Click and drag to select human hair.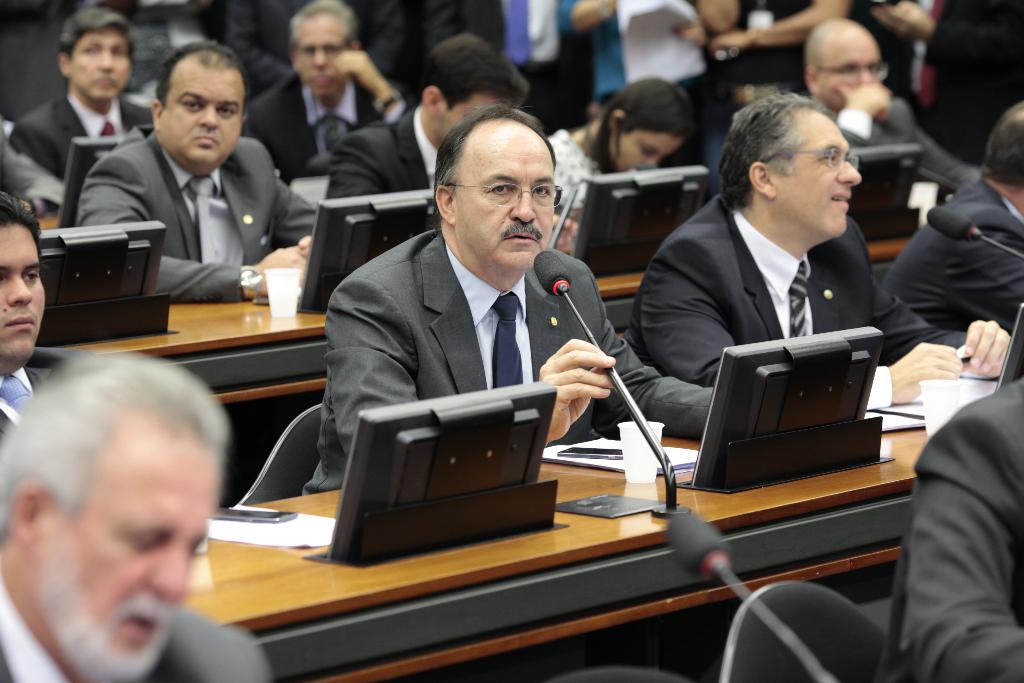
Selection: box(721, 89, 844, 213).
